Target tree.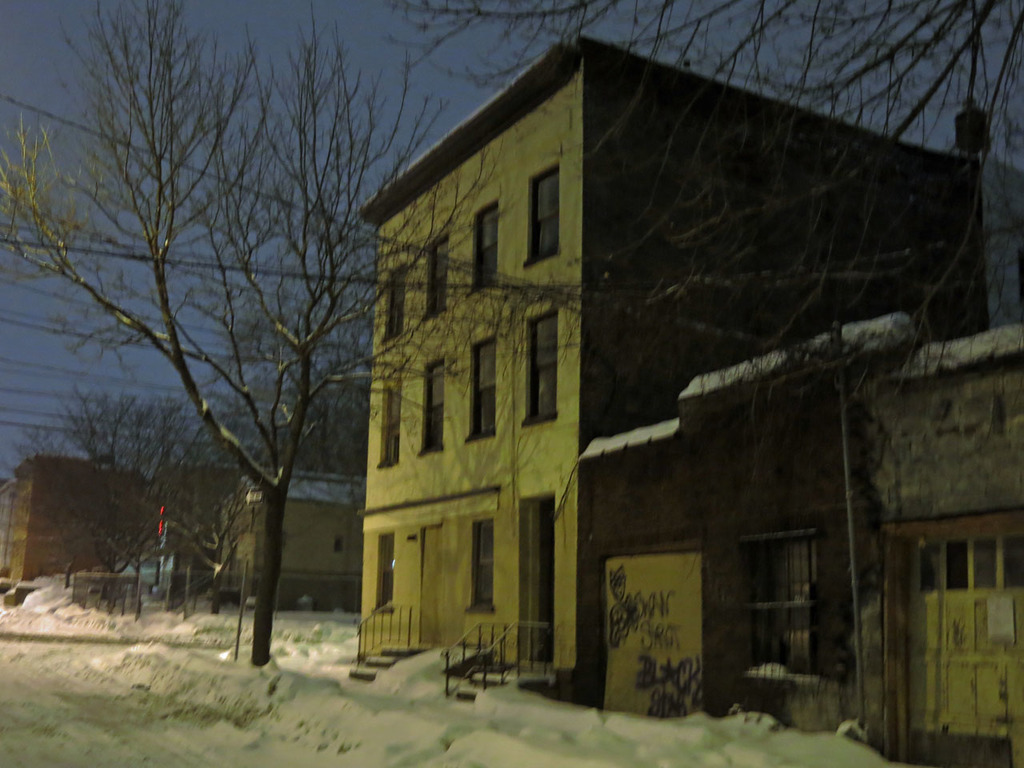
Target region: left=383, top=0, right=1023, bottom=512.
